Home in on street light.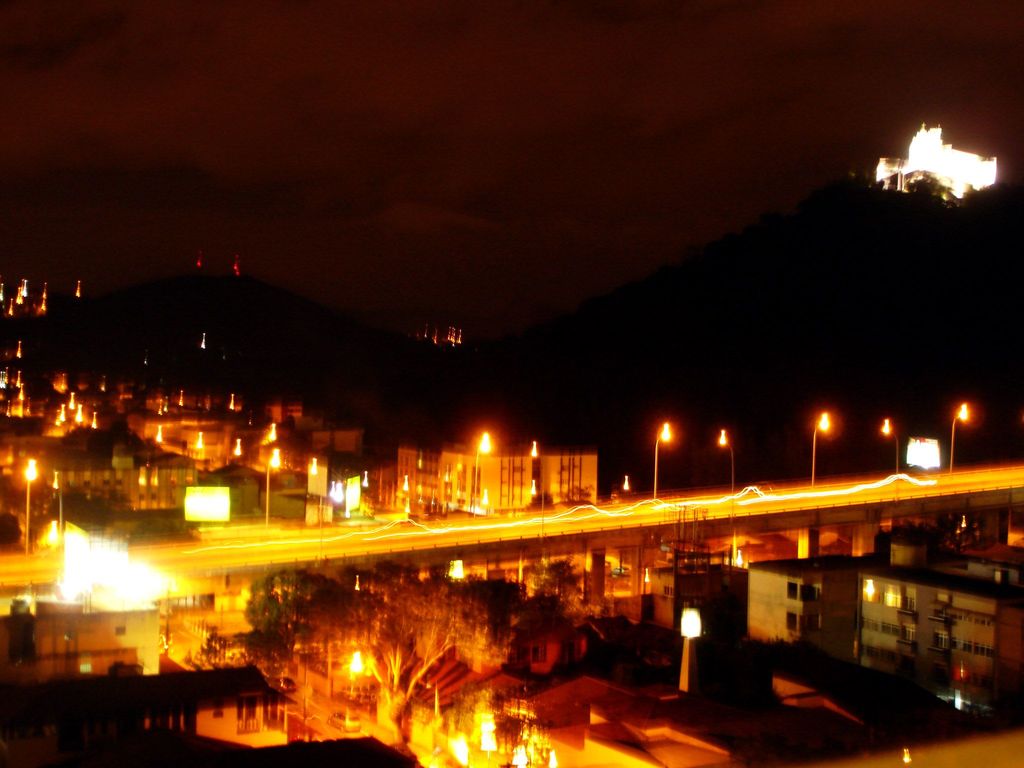
Homed in at [x1=808, y1=414, x2=831, y2=479].
